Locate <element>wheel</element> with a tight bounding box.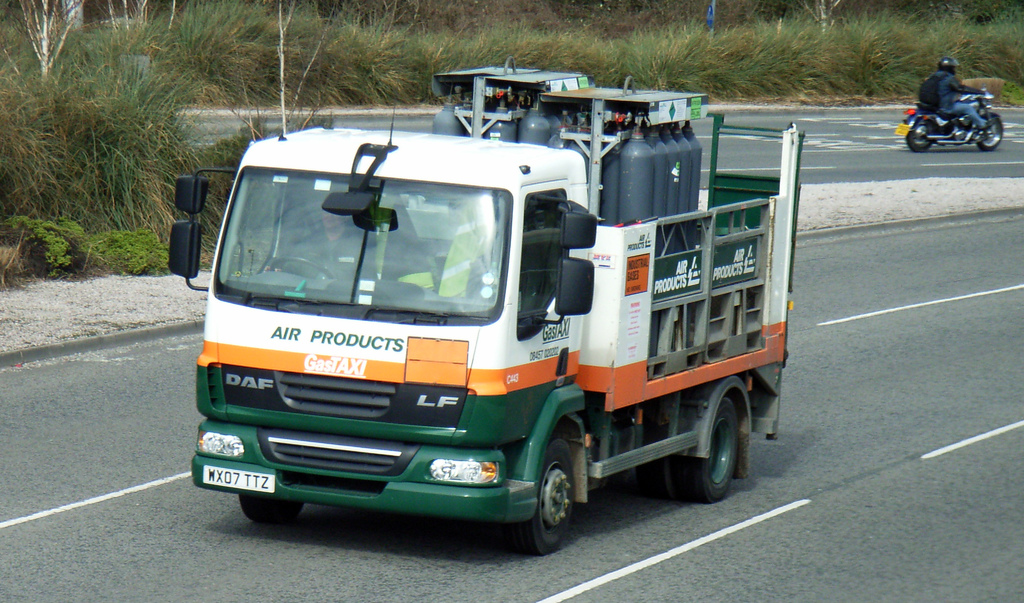
237:490:301:522.
